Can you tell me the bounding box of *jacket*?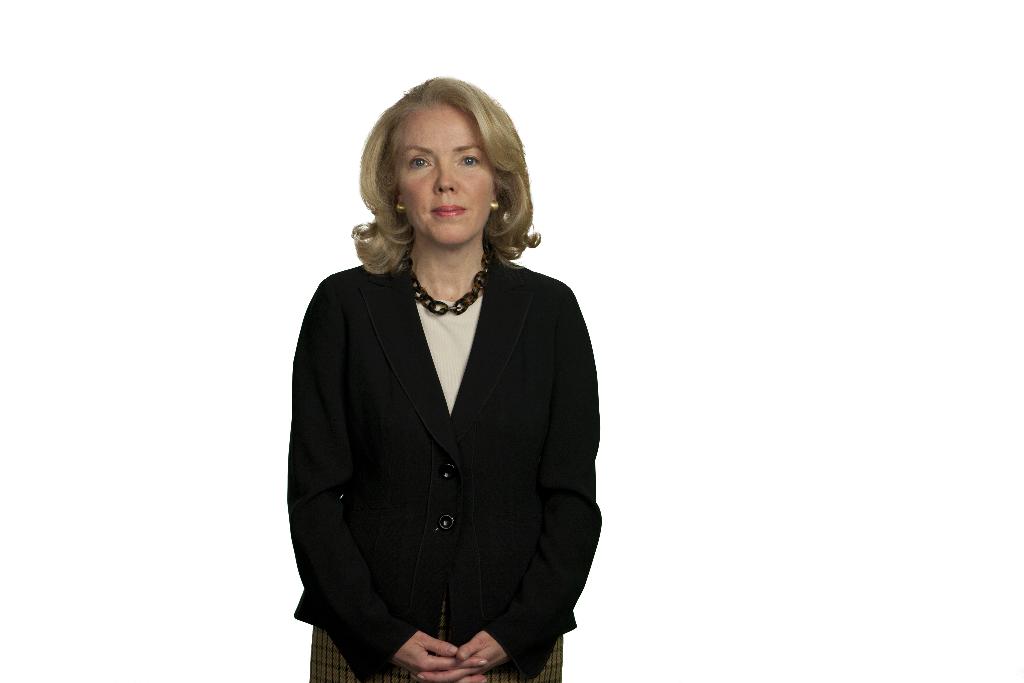
<box>289,247,603,682</box>.
